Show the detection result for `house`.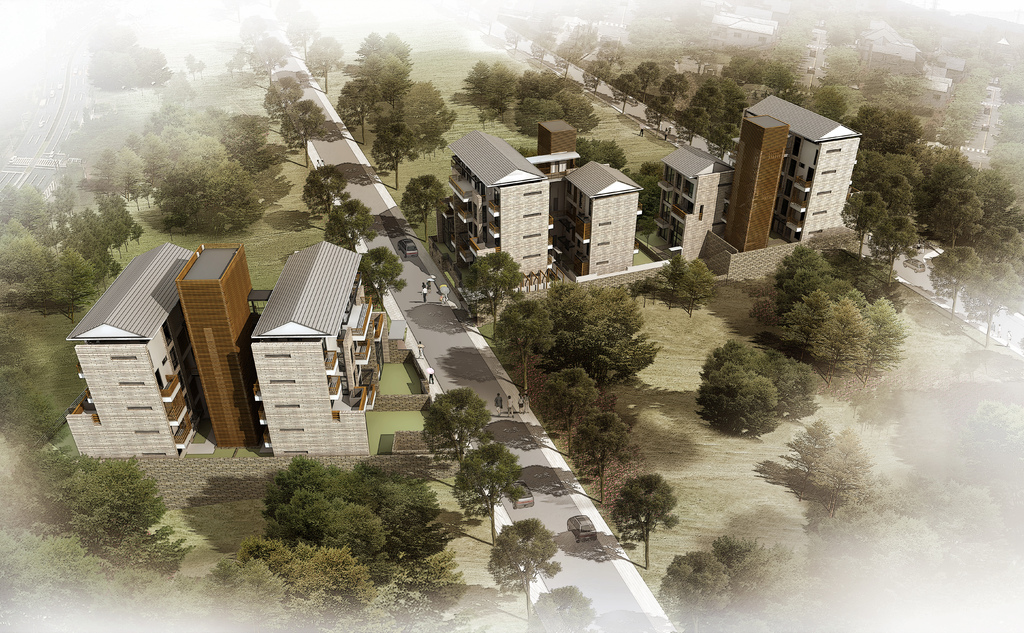
253,240,387,456.
